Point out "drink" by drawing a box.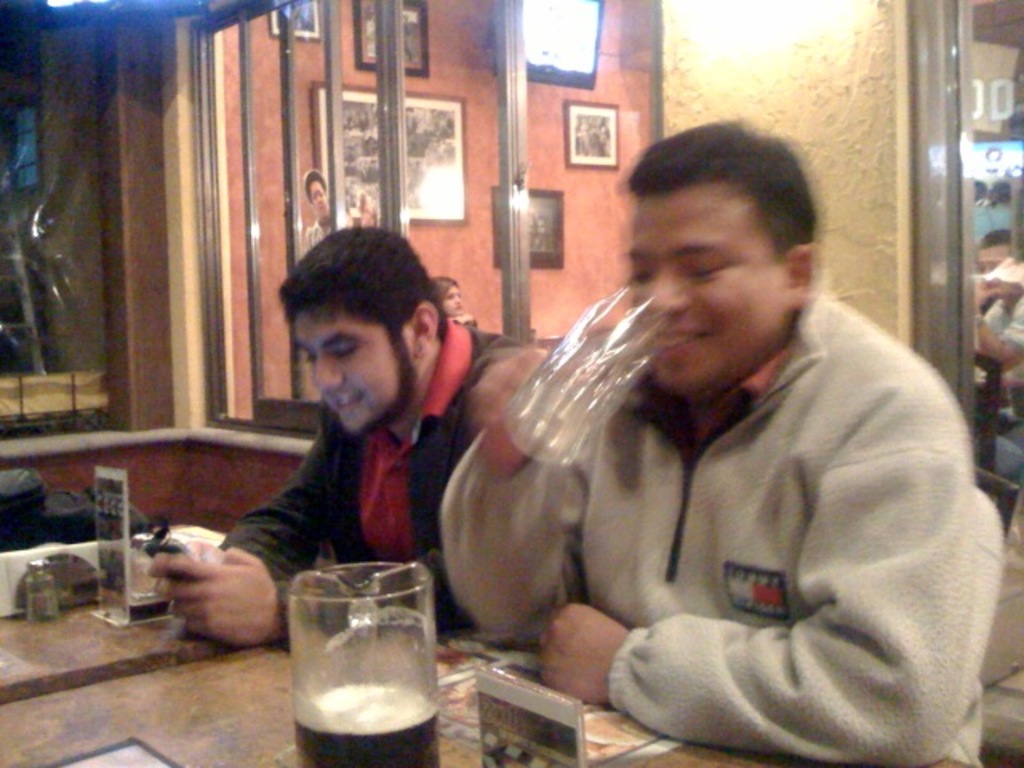
detection(298, 685, 437, 766).
